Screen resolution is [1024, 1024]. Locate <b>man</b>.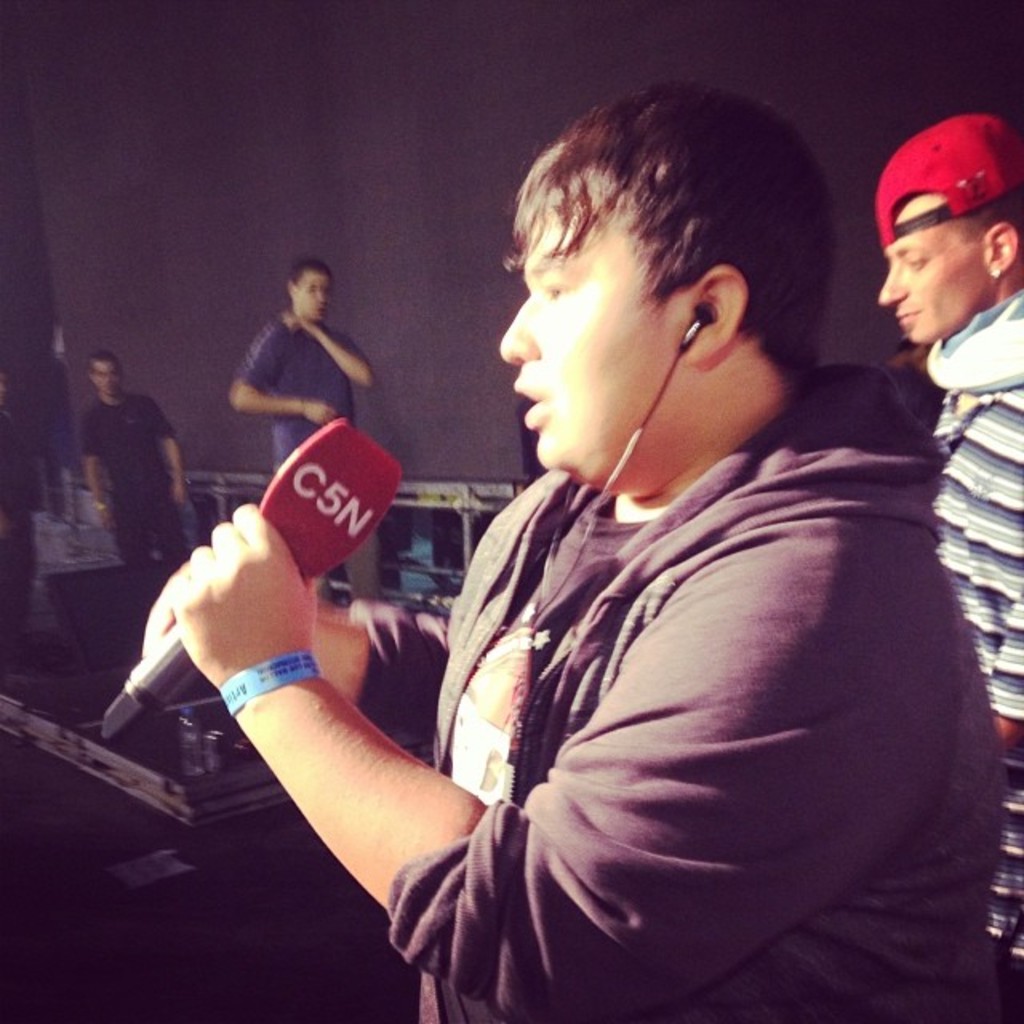
bbox=[874, 117, 1022, 1022].
